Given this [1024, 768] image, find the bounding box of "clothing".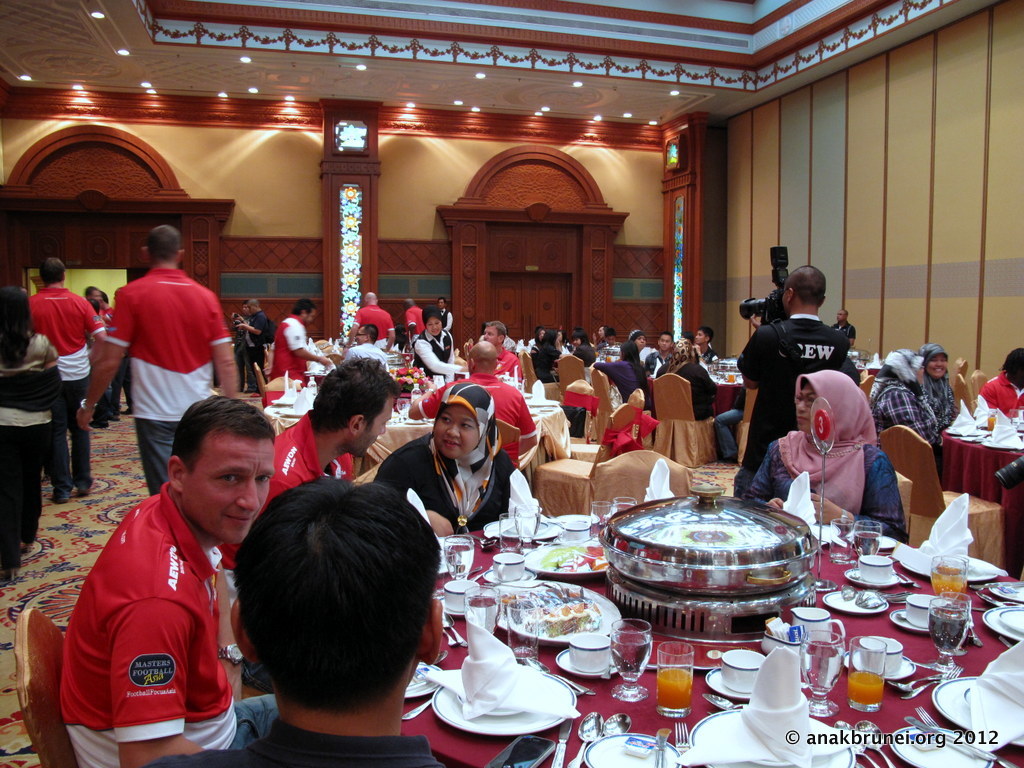
bbox=(495, 347, 523, 378).
